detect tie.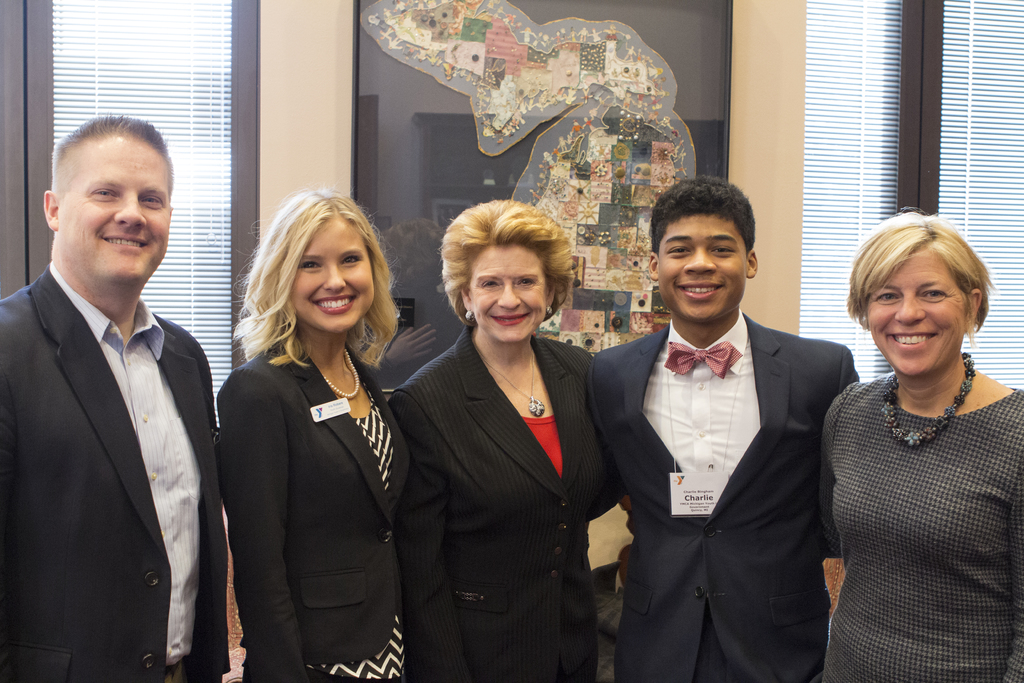
Detected at [x1=660, y1=339, x2=746, y2=376].
